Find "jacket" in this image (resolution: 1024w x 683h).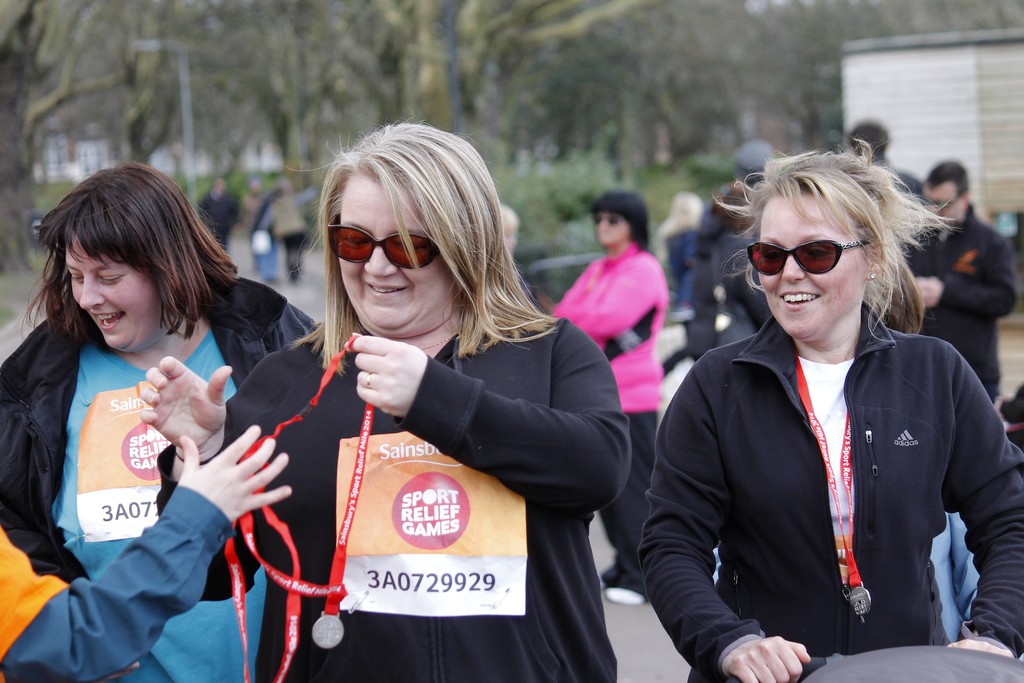
x1=0 y1=273 x2=321 y2=589.
